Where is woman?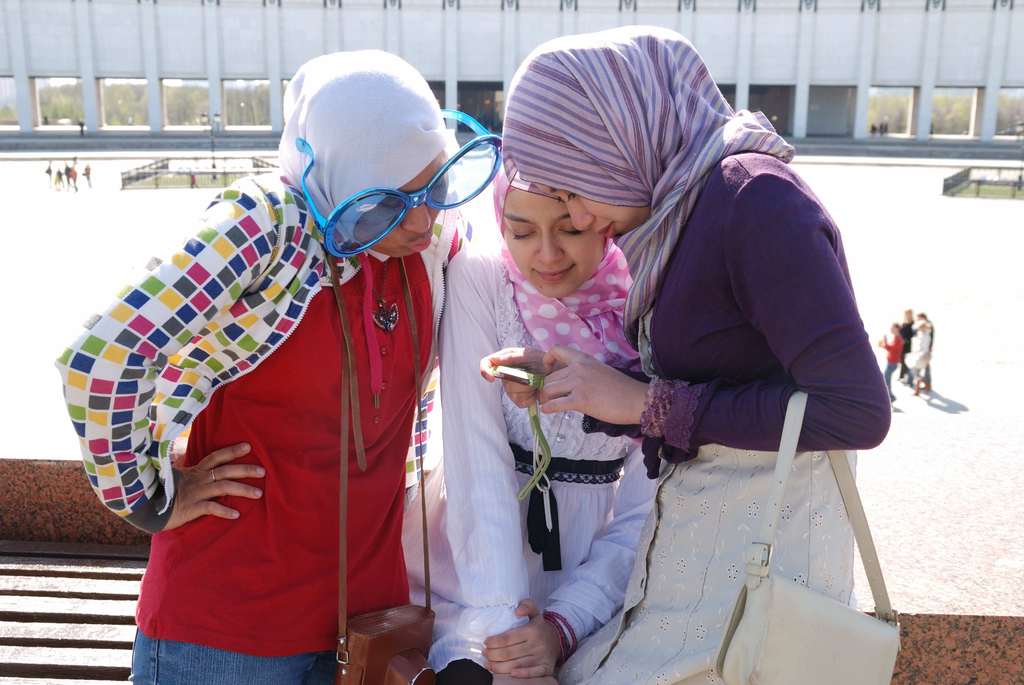
<bbox>400, 160, 665, 684</bbox>.
